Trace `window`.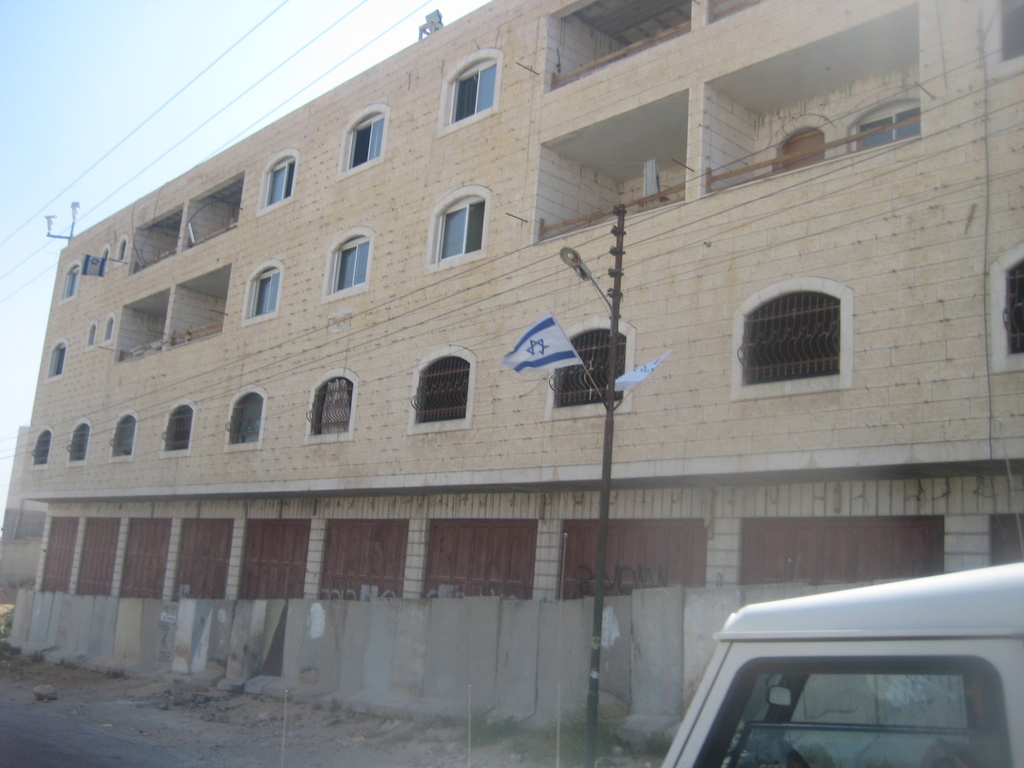
Traced to 99:242:107:275.
